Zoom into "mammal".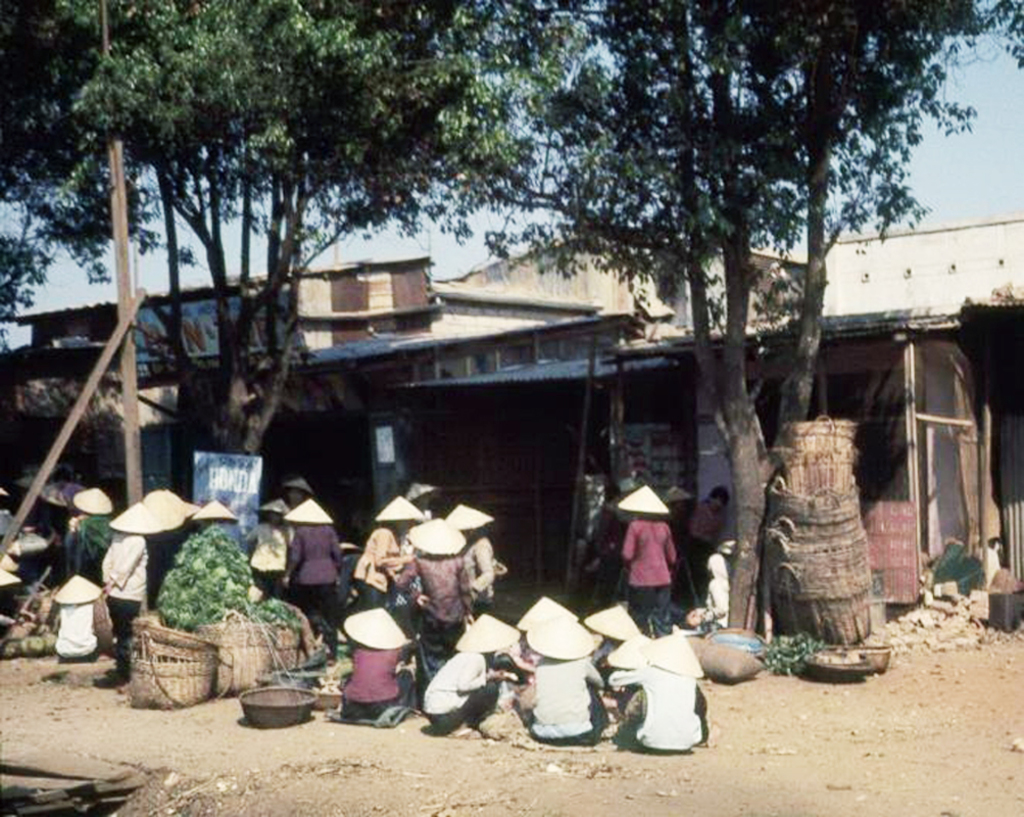
Zoom target: x1=685 y1=481 x2=742 y2=586.
